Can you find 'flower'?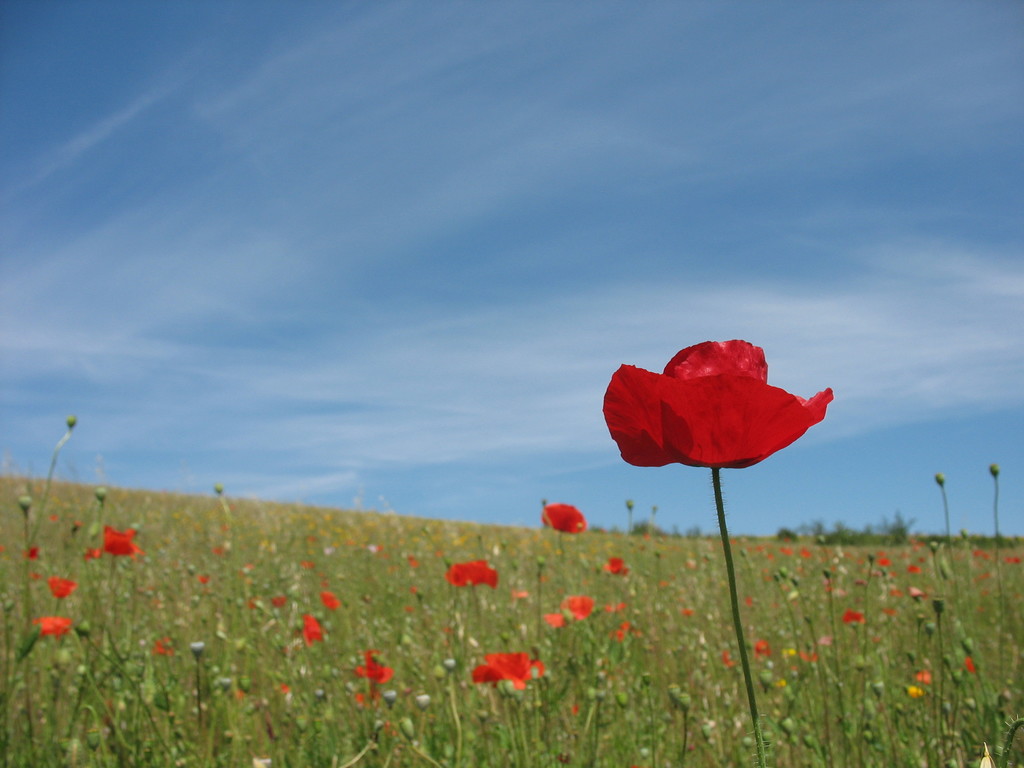
Yes, bounding box: Rect(876, 557, 891, 569).
